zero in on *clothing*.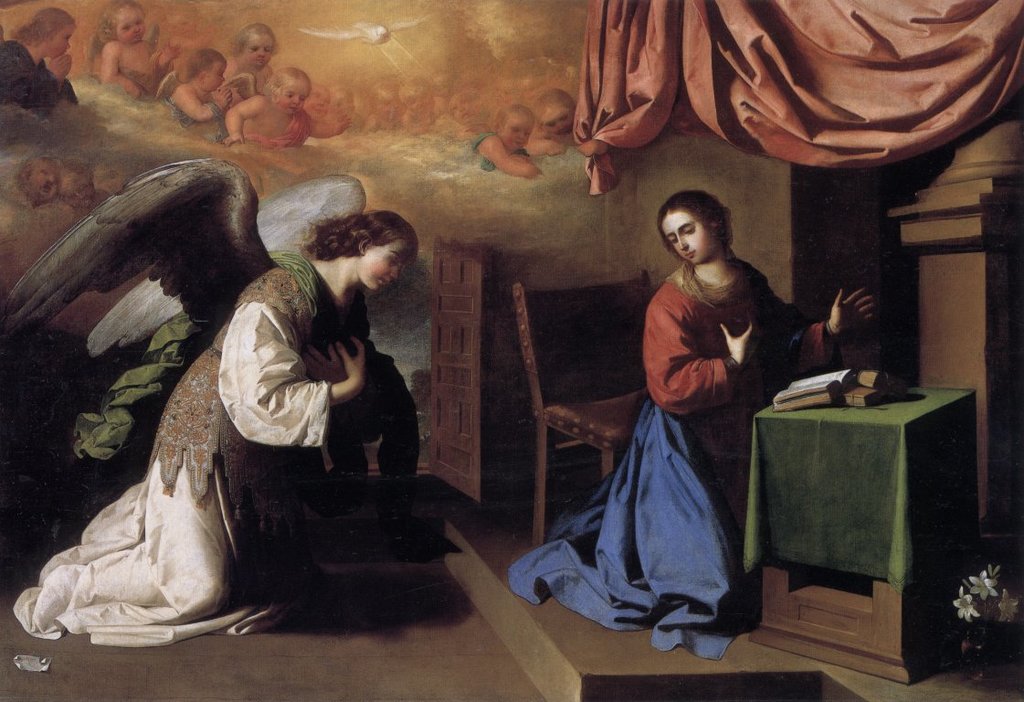
Zeroed in: 498, 264, 839, 657.
